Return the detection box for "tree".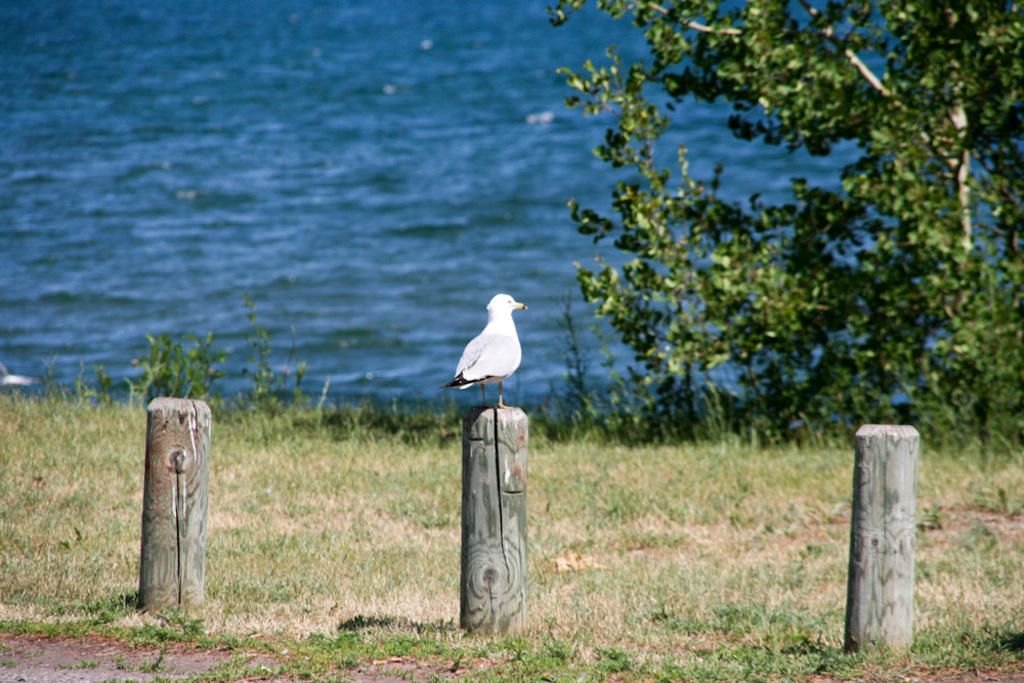
bbox(547, 4, 1023, 464).
